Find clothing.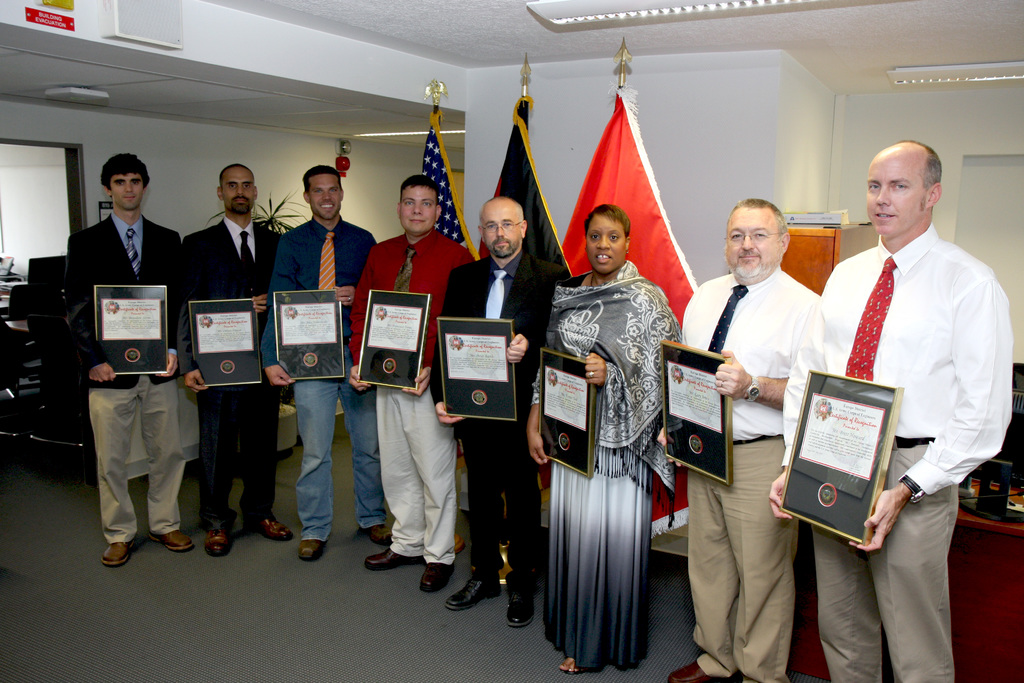
rect(343, 229, 469, 559).
